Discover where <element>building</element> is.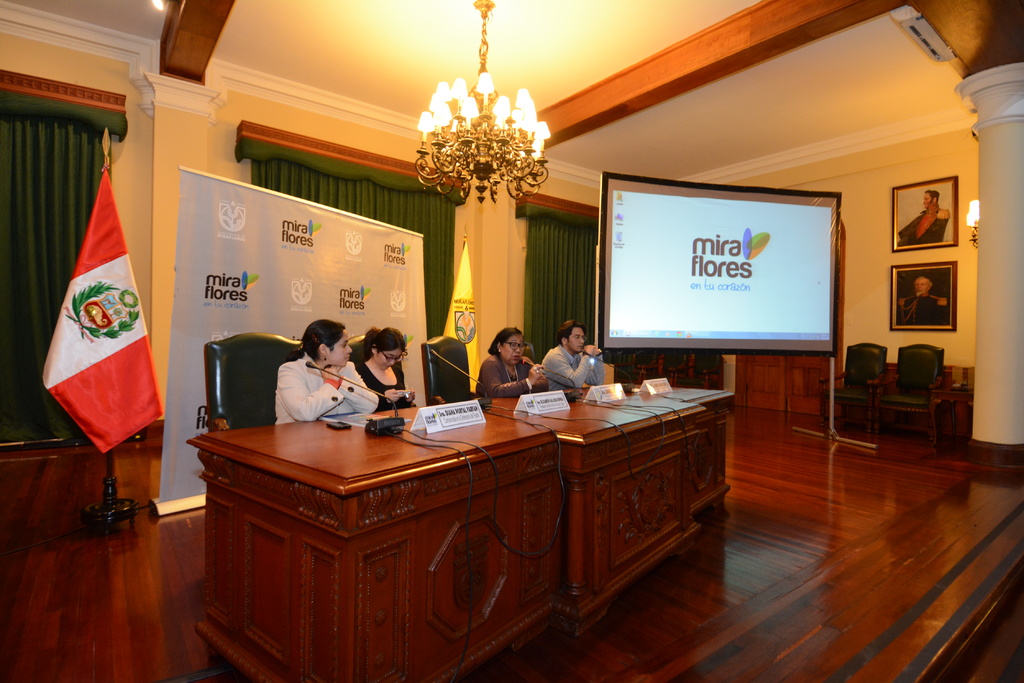
Discovered at <bbox>0, 0, 1023, 682</bbox>.
